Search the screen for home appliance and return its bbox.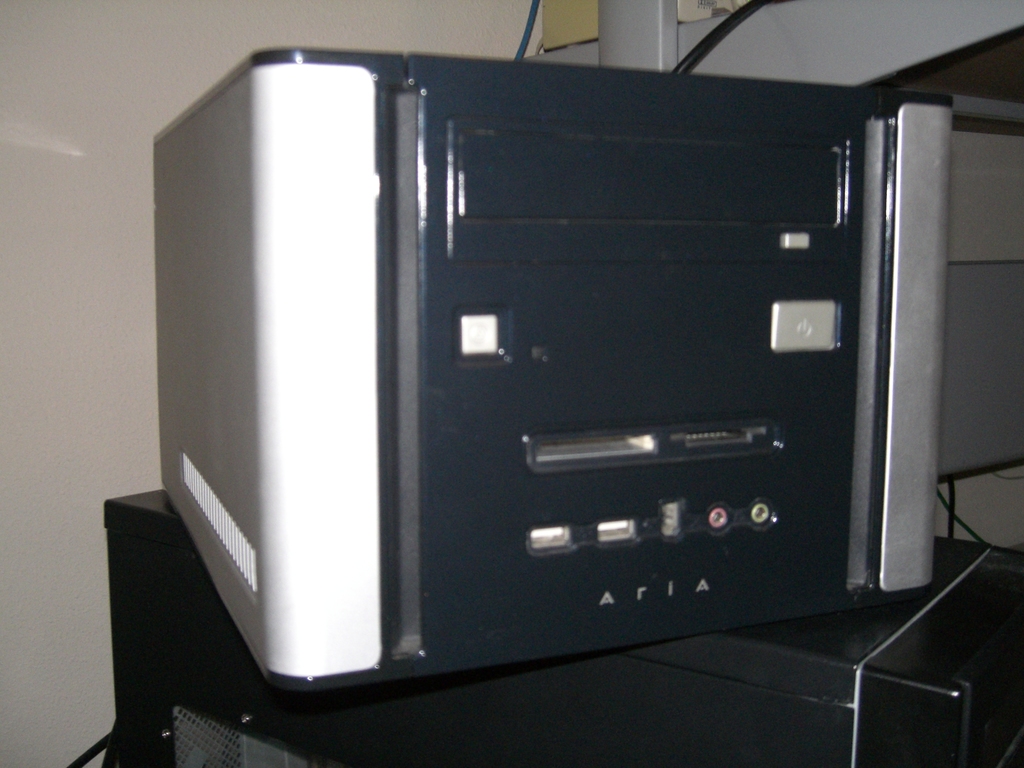
Found: box=[104, 489, 1023, 767].
